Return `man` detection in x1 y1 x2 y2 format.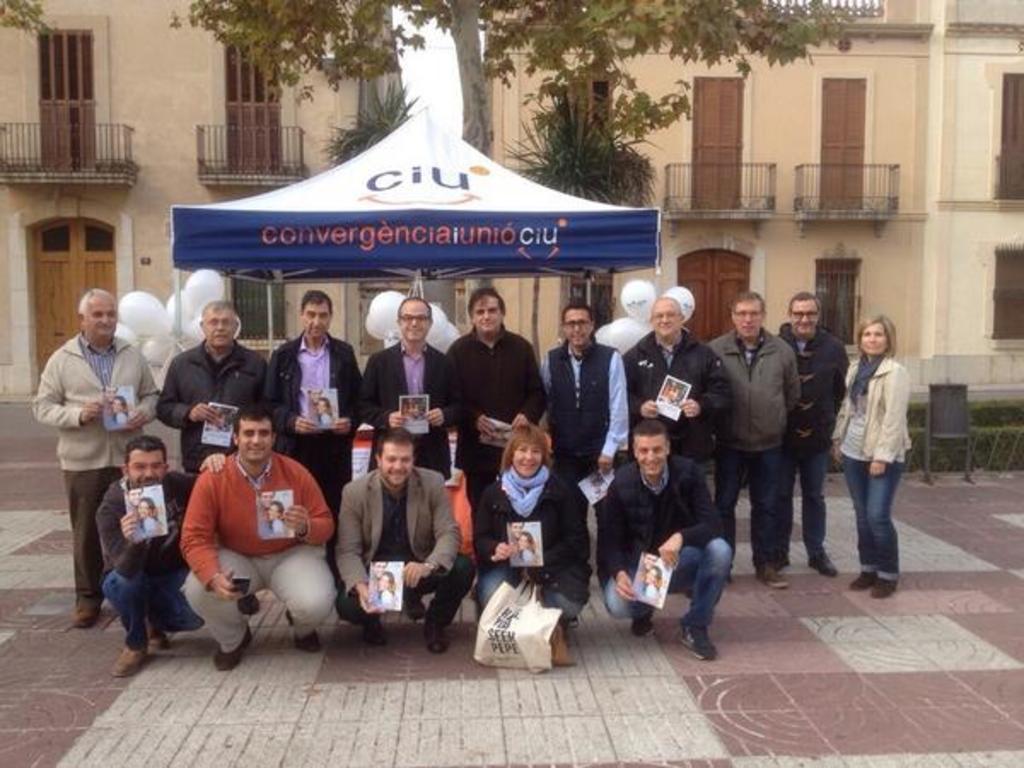
621 295 729 461.
